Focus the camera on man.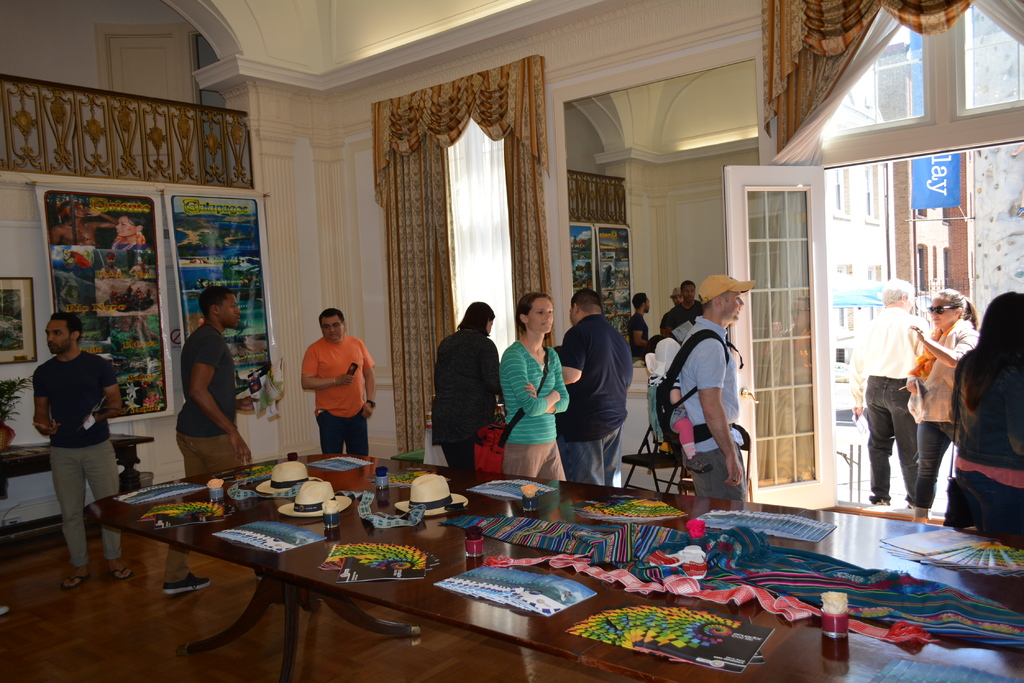
Focus region: bbox=[844, 275, 930, 507].
